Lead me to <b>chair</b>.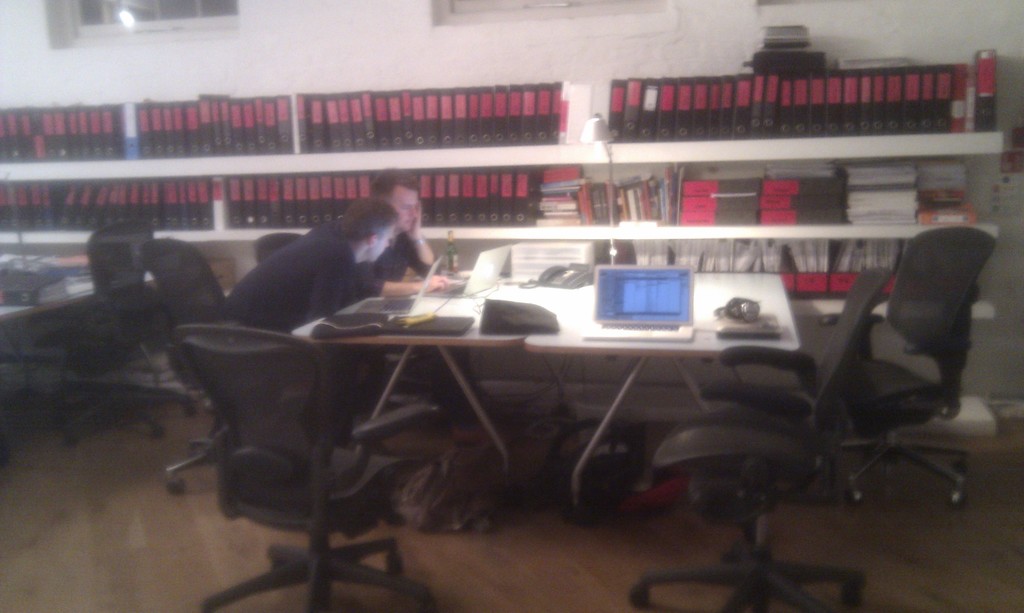
Lead to [255, 232, 322, 264].
